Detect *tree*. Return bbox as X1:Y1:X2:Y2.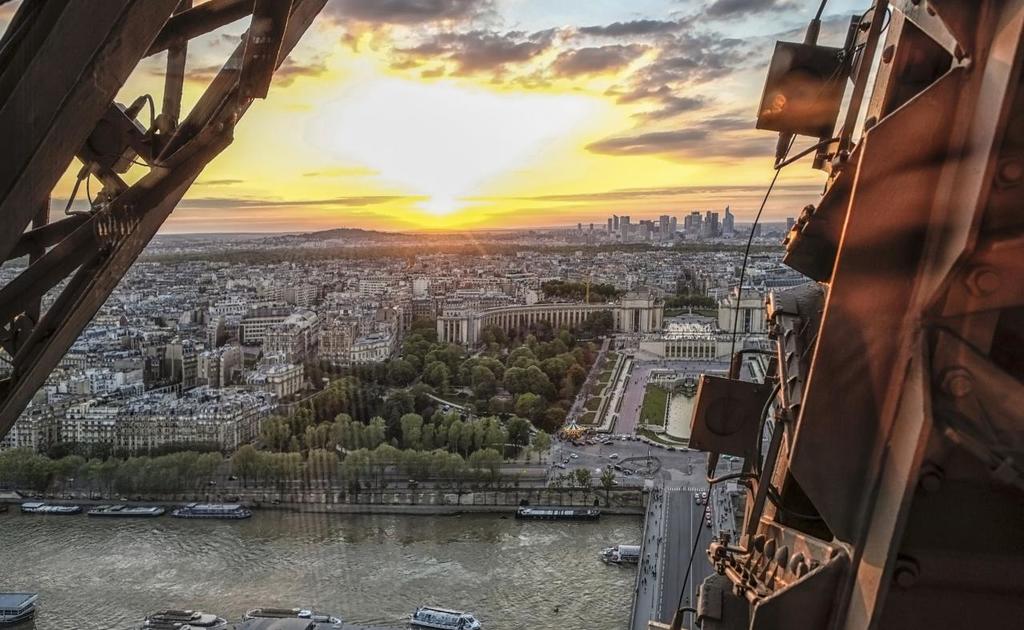
572:467:598:500.
